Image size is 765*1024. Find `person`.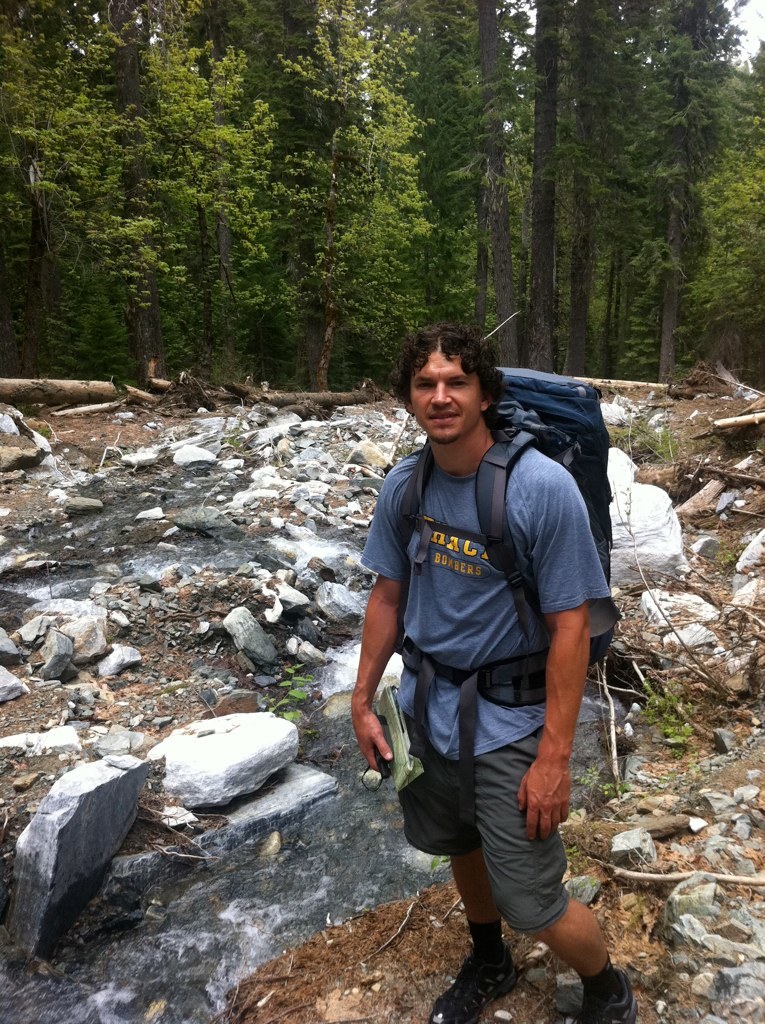
bbox=(365, 260, 634, 1023).
